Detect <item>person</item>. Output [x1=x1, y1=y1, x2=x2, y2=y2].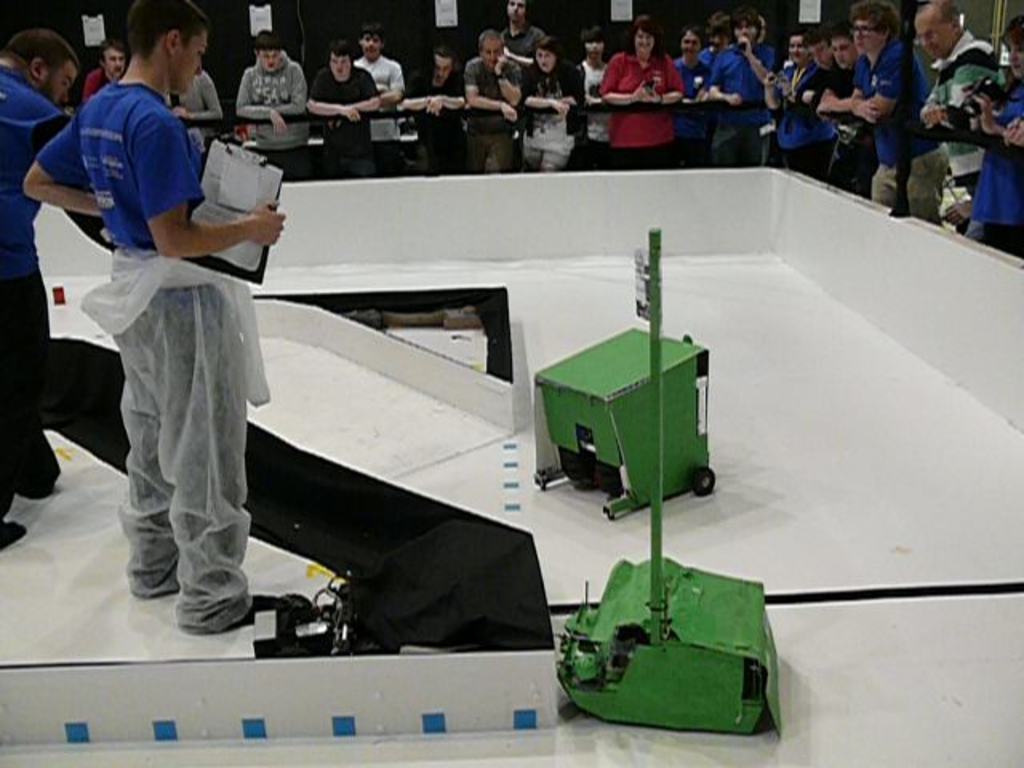
[x1=352, y1=34, x2=413, y2=139].
